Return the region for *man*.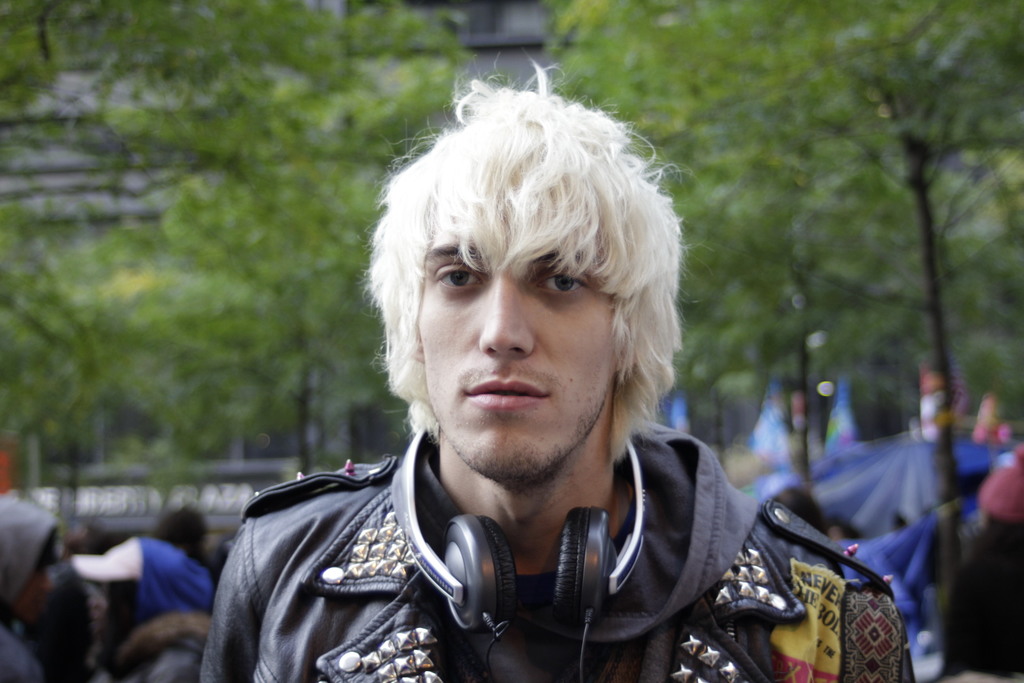
{"x1": 173, "y1": 72, "x2": 829, "y2": 669}.
